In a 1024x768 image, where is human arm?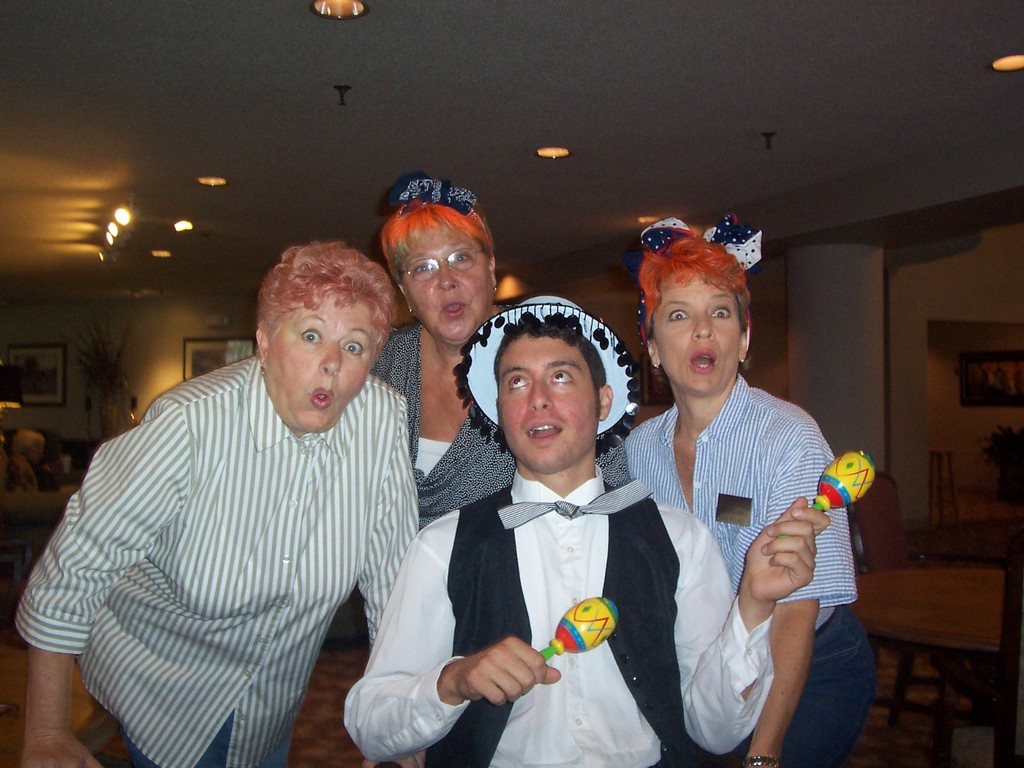
[left=361, top=398, right=427, bottom=653].
